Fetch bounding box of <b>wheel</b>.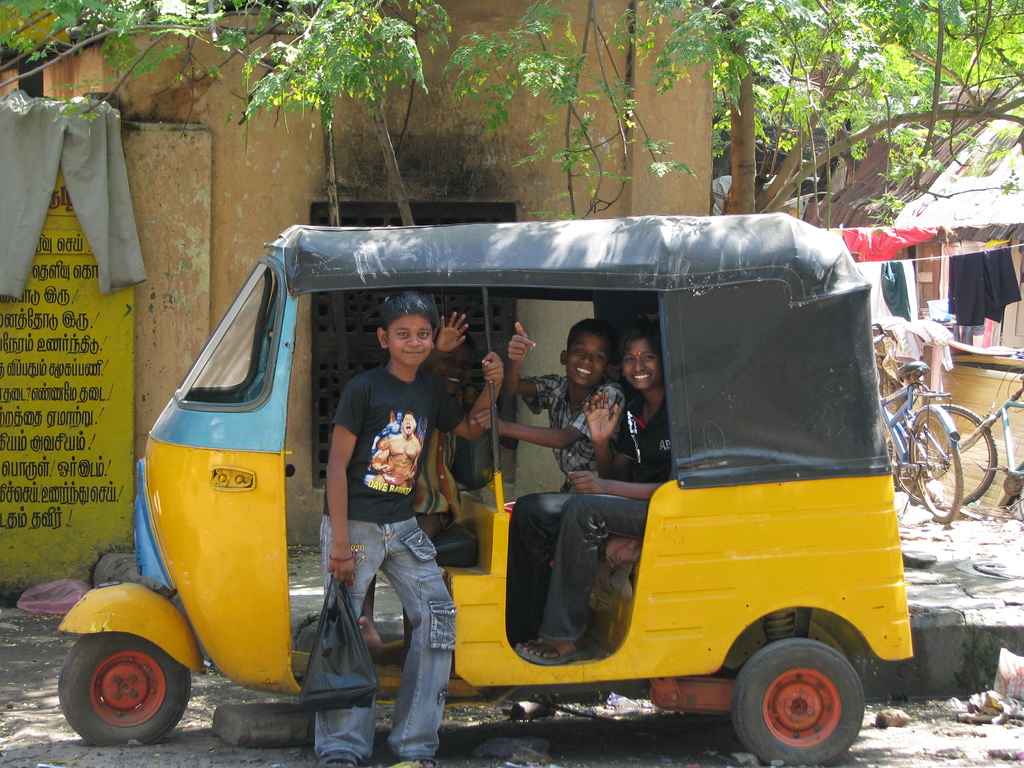
Bbox: <bbox>878, 422, 904, 484</bbox>.
